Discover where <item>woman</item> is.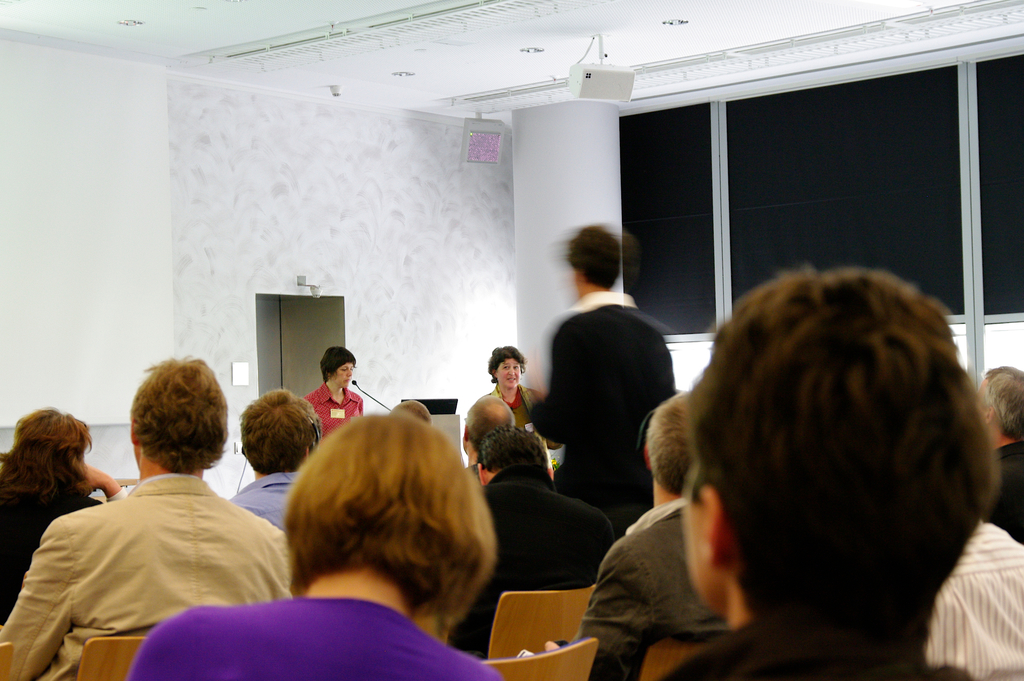
Discovered at [x1=136, y1=413, x2=508, y2=680].
